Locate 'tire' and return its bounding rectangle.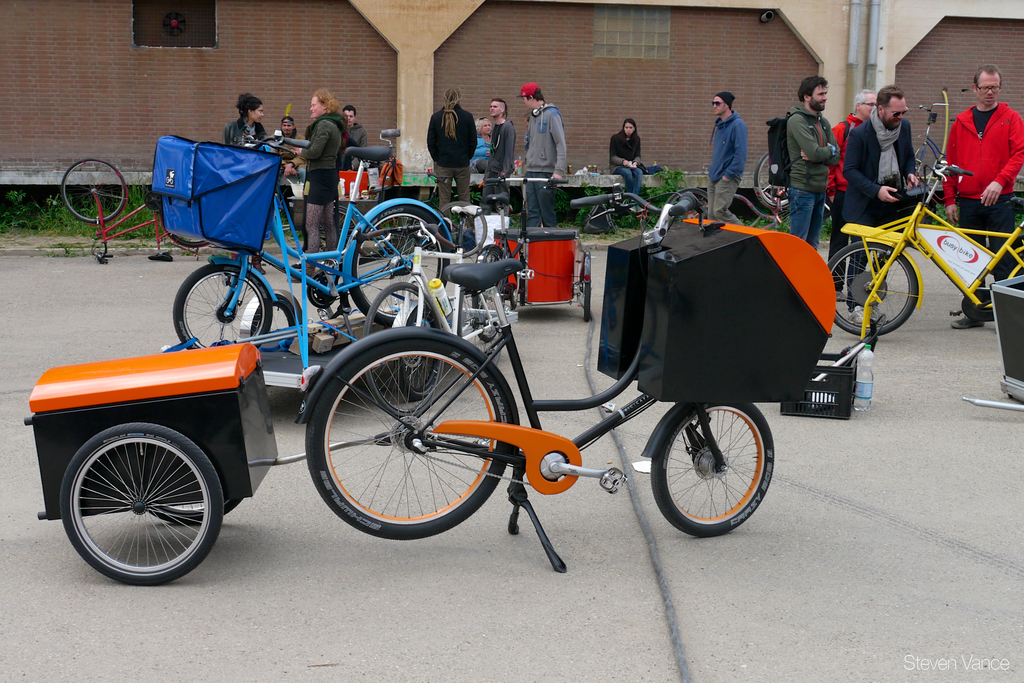
365/283/445/416.
